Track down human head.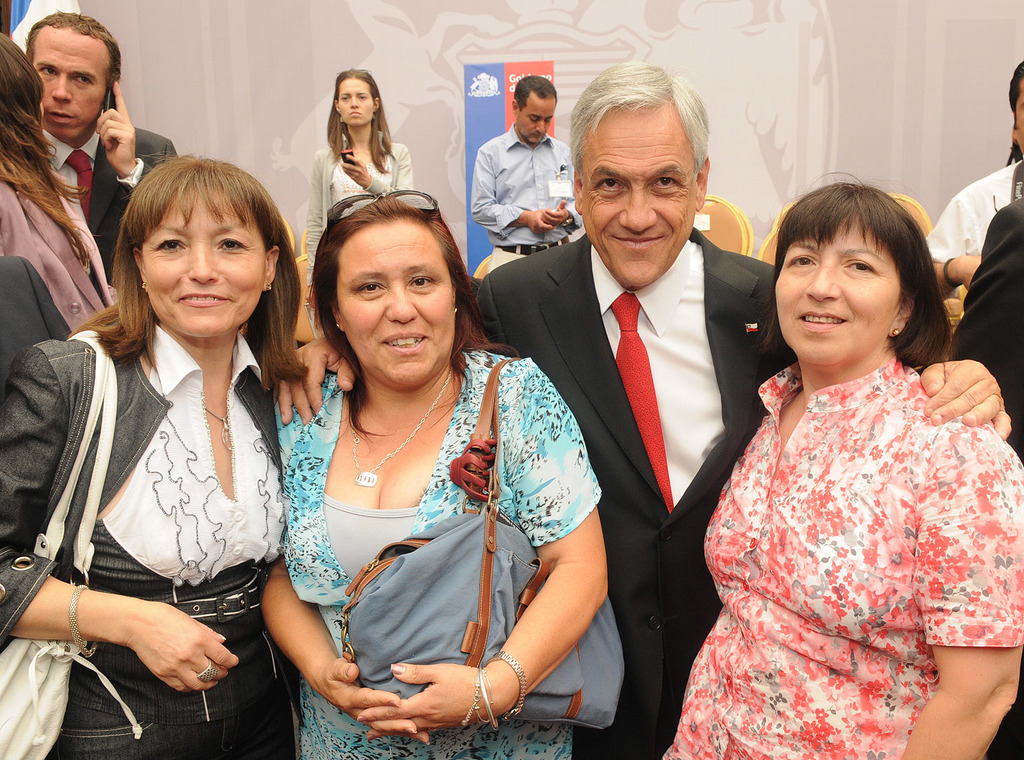
Tracked to (511, 76, 559, 144).
